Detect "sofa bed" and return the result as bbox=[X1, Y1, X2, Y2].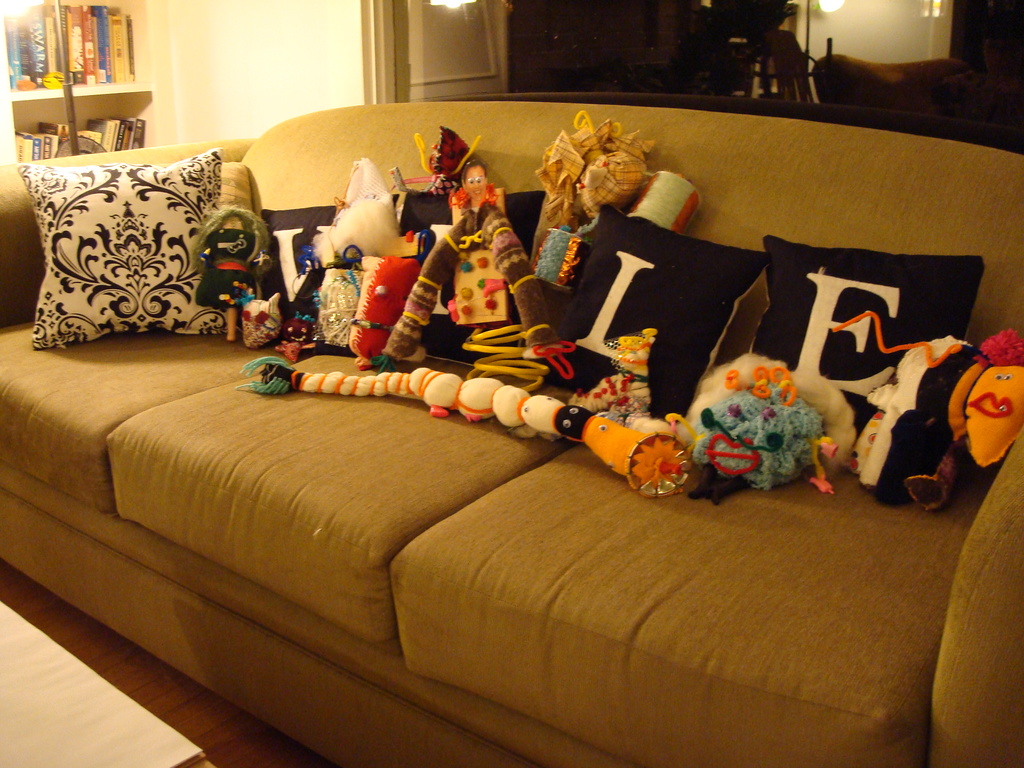
bbox=[0, 97, 1023, 763].
